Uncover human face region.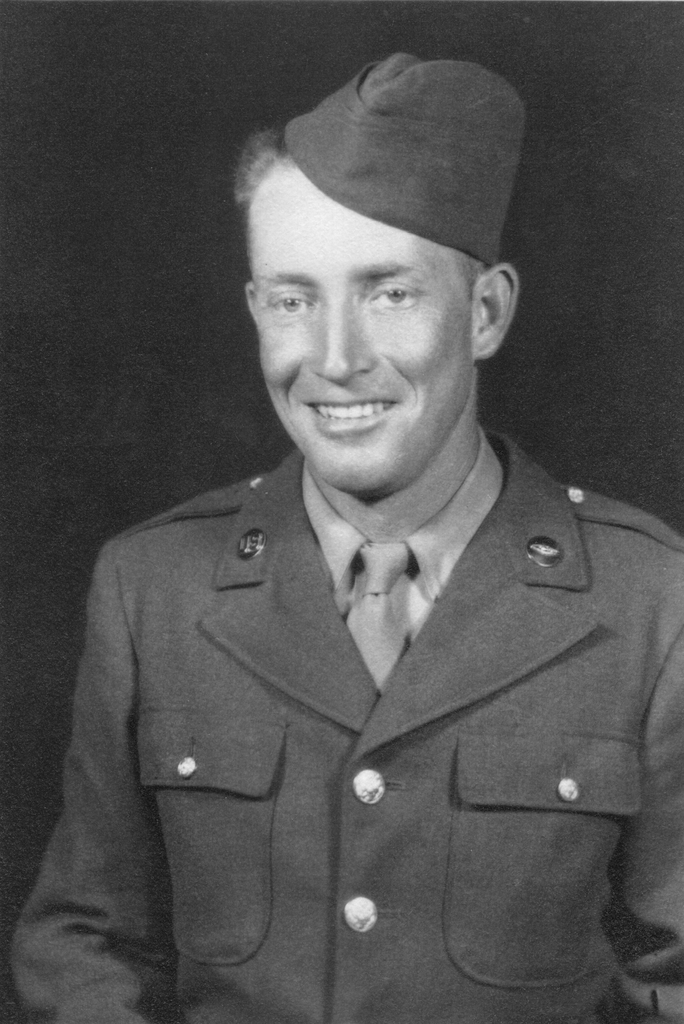
Uncovered: 240/168/469/485.
